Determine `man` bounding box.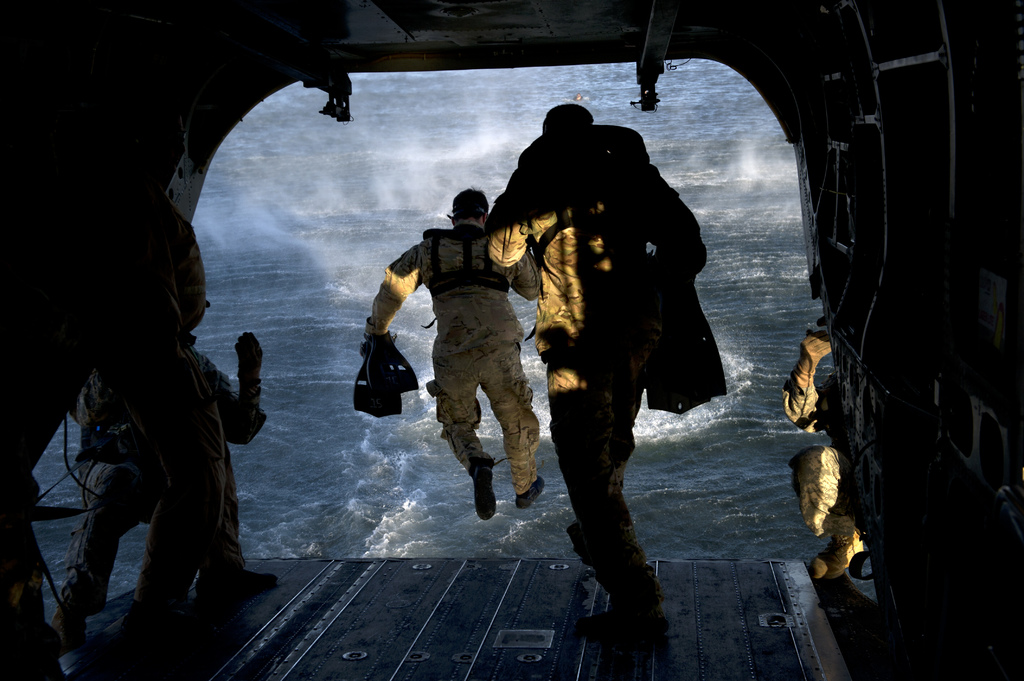
Determined: (left=519, top=107, right=721, bottom=648).
